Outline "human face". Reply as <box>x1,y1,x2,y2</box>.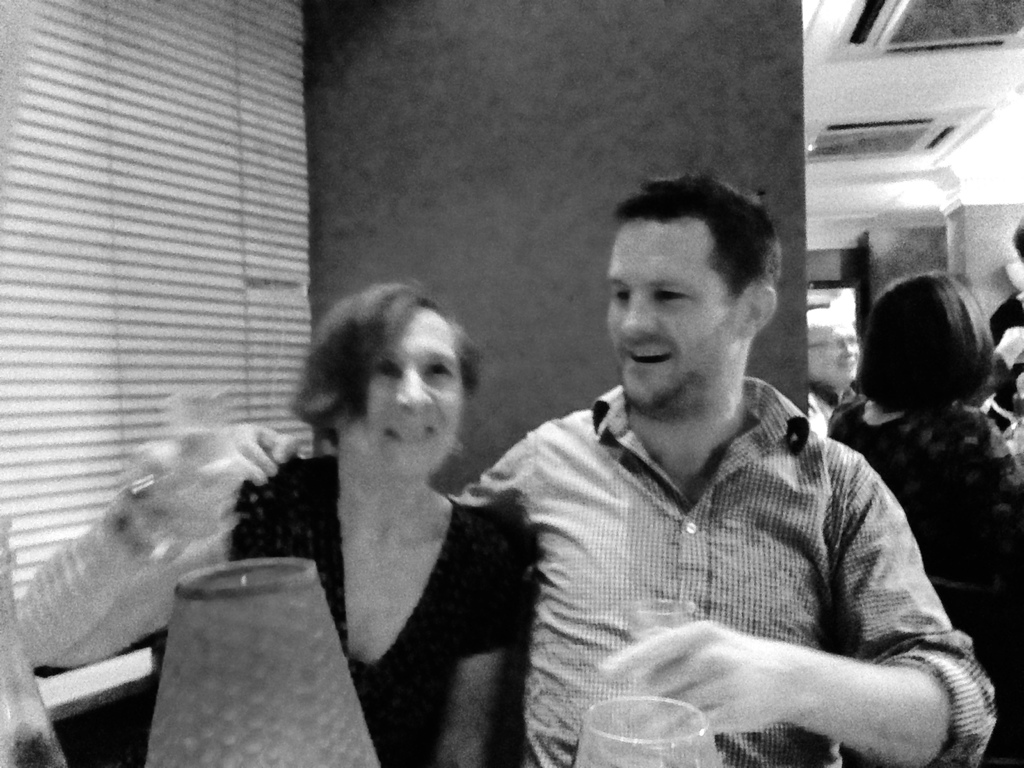
<box>810,315,863,383</box>.
